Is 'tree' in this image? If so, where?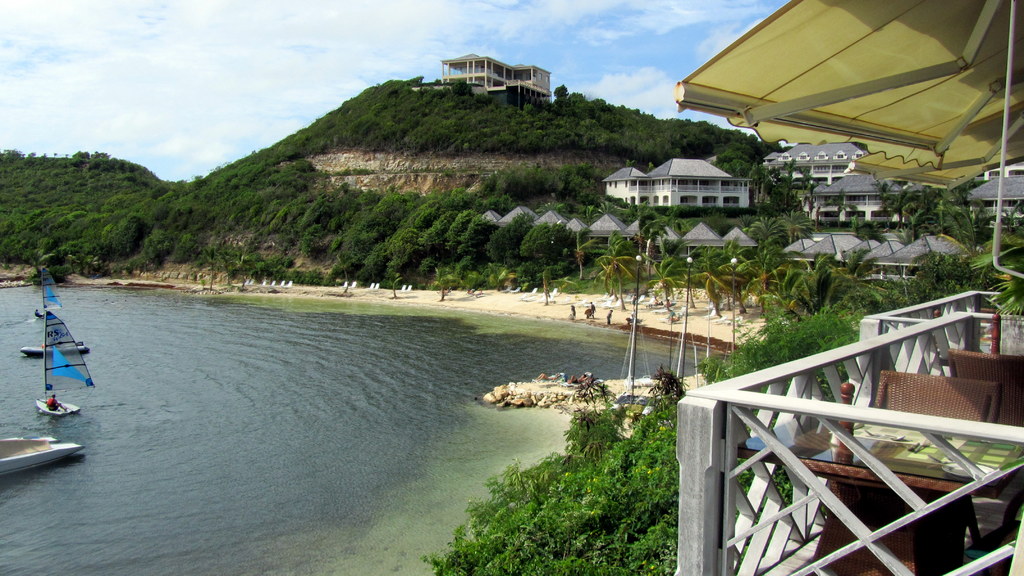
Yes, at 488,222,528,267.
